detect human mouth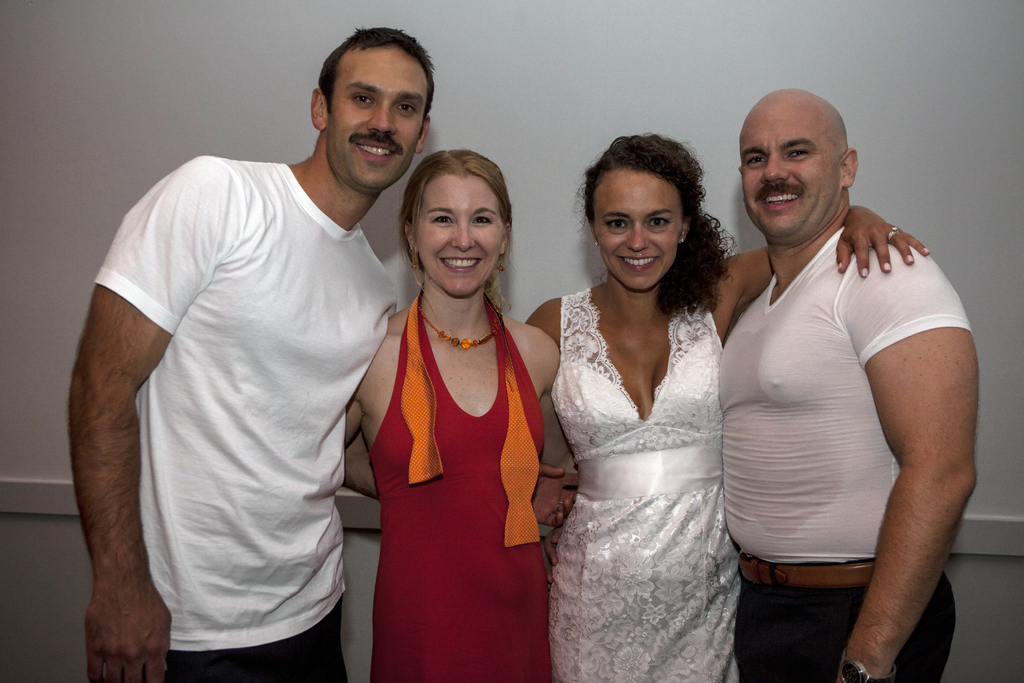
{"left": 760, "top": 187, "right": 803, "bottom": 212}
